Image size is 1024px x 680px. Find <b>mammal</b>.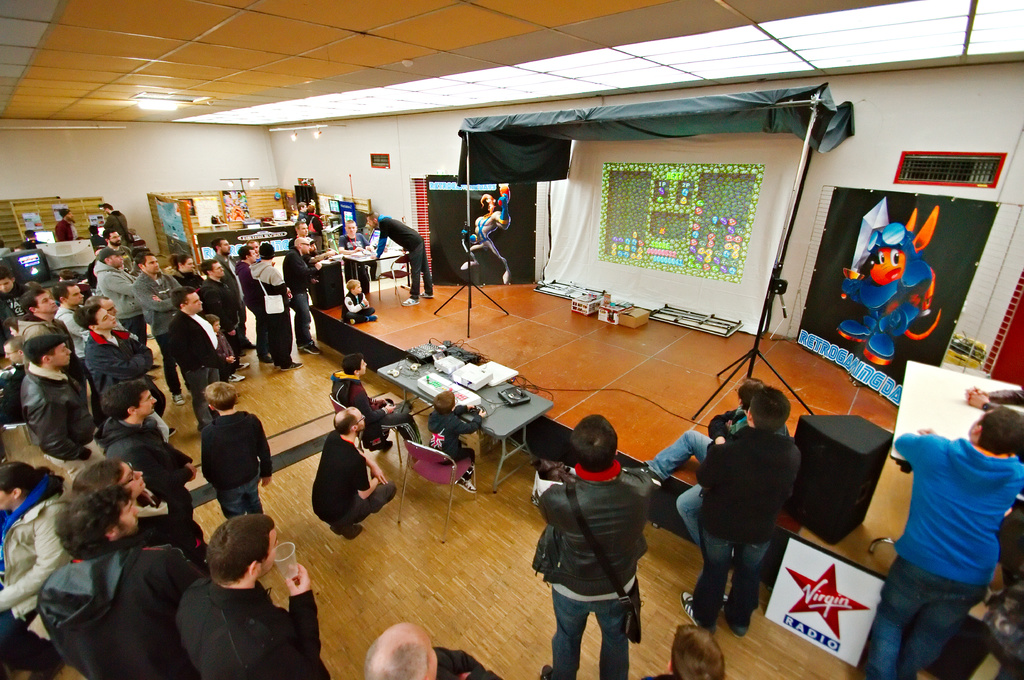
x1=306 y1=203 x2=325 y2=231.
